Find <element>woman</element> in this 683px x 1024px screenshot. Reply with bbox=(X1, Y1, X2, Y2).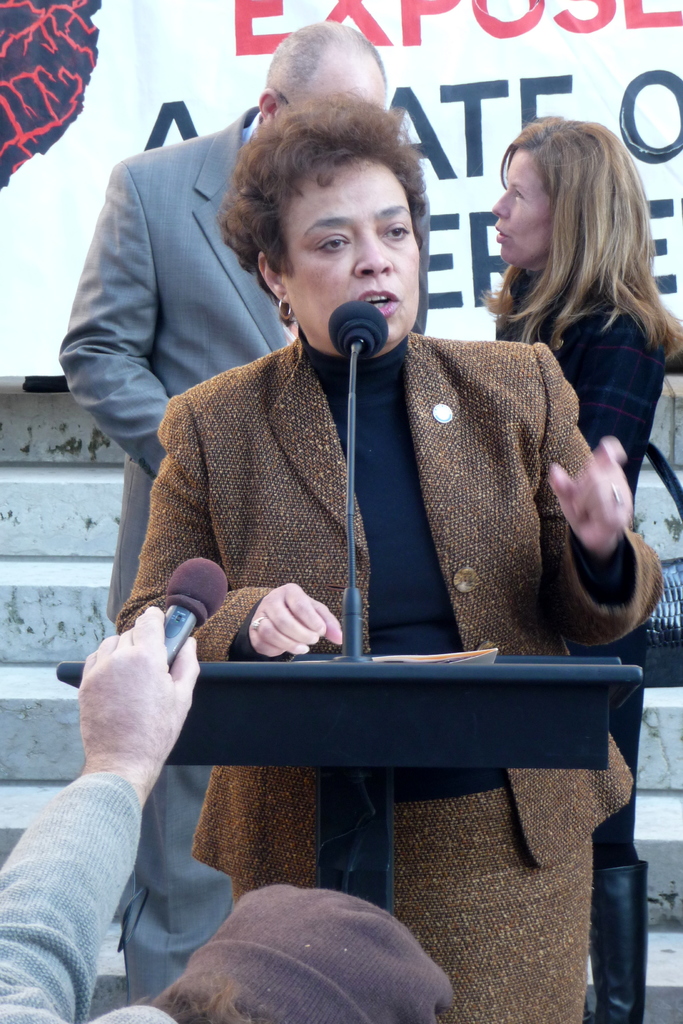
bbox=(106, 101, 605, 956).
